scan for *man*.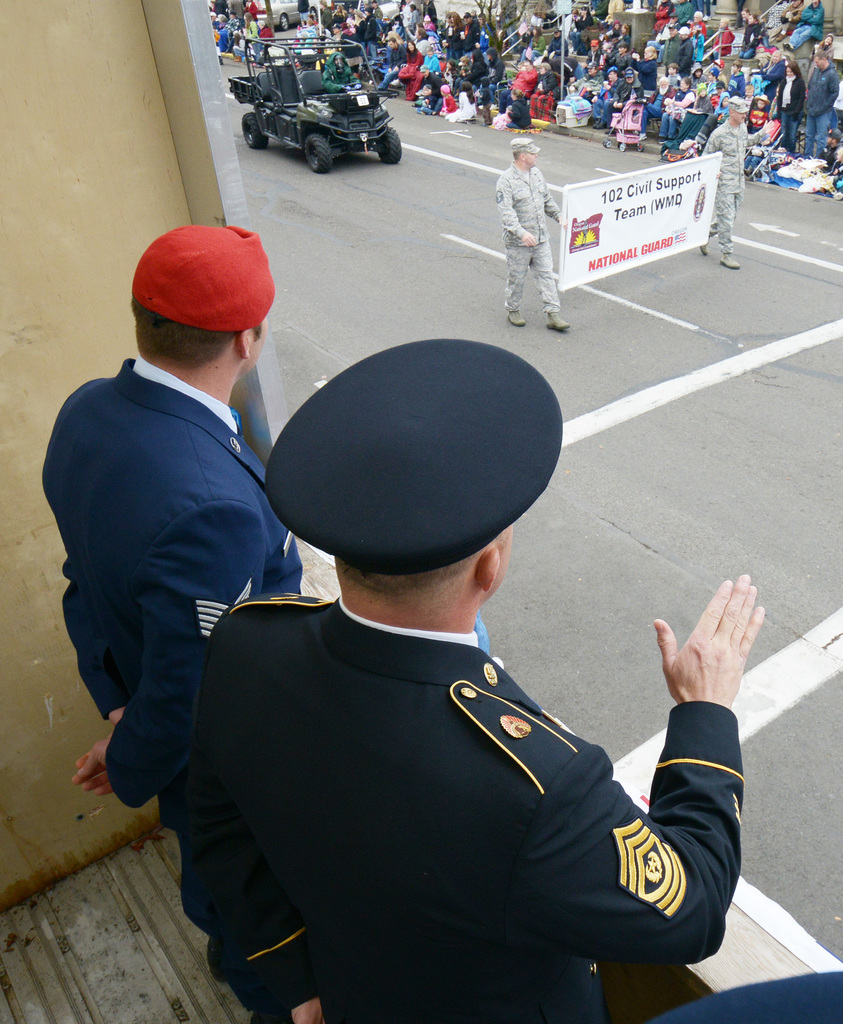
Scan result: (675, 29, 691, 72).
